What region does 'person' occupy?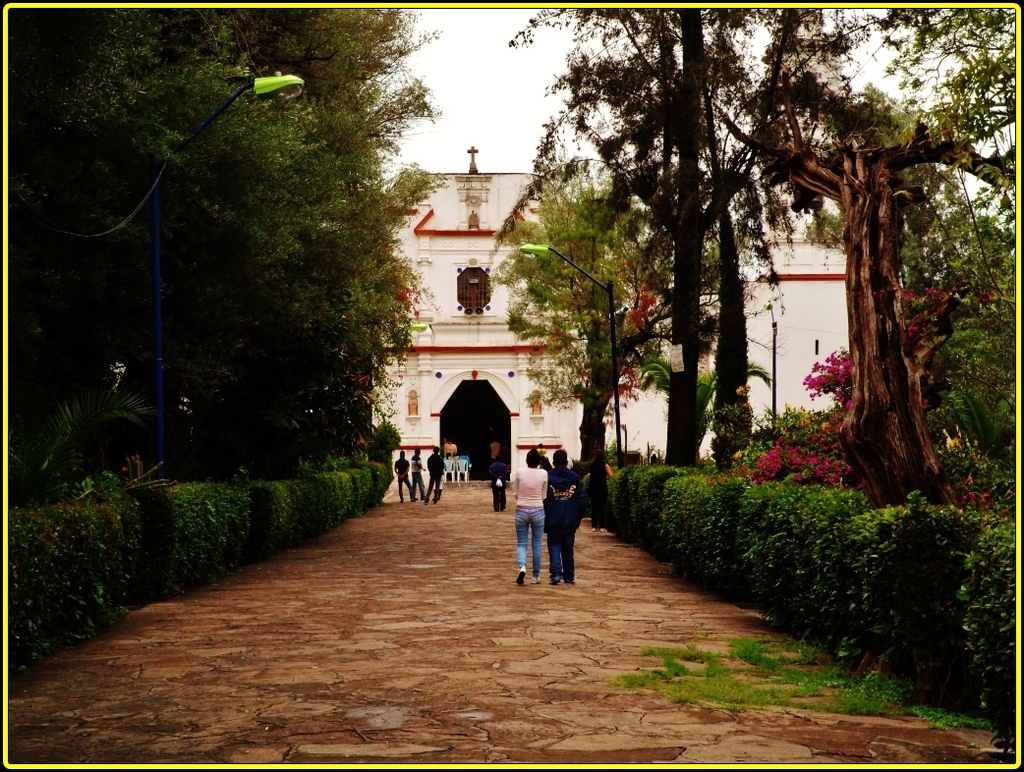
<box>543,448,579,591</box>.
